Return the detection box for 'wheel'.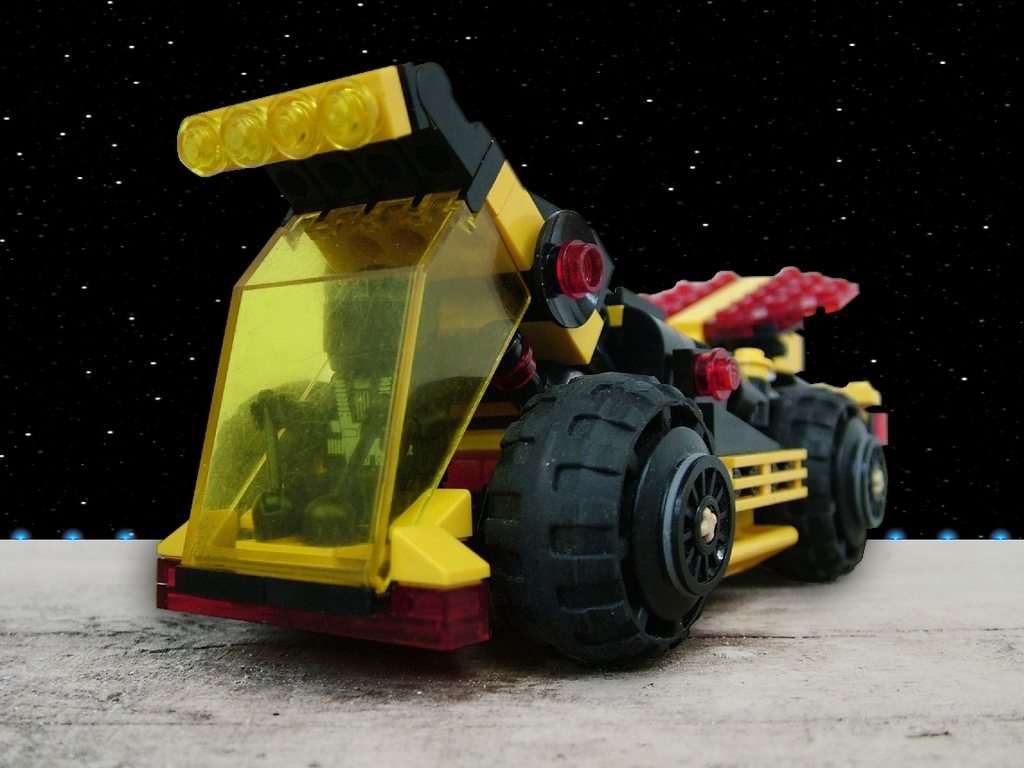
region(491, 375, 755, 676).
